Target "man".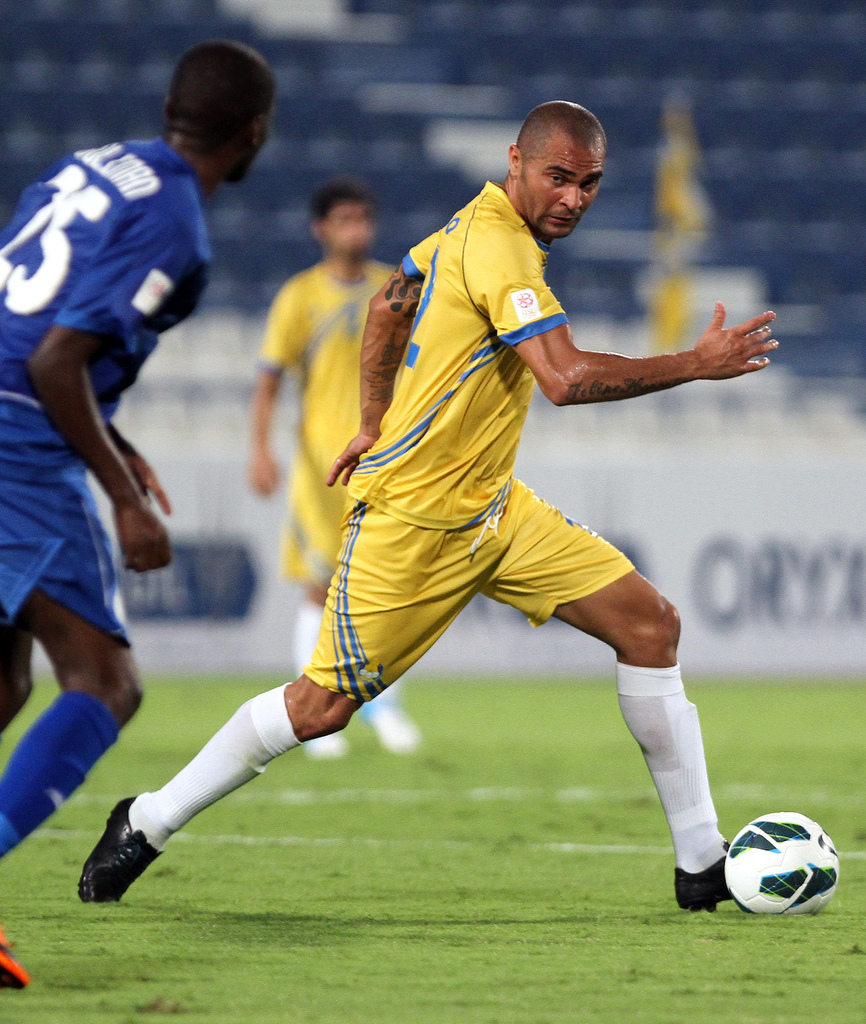
Target region: 0:36:277:986.
